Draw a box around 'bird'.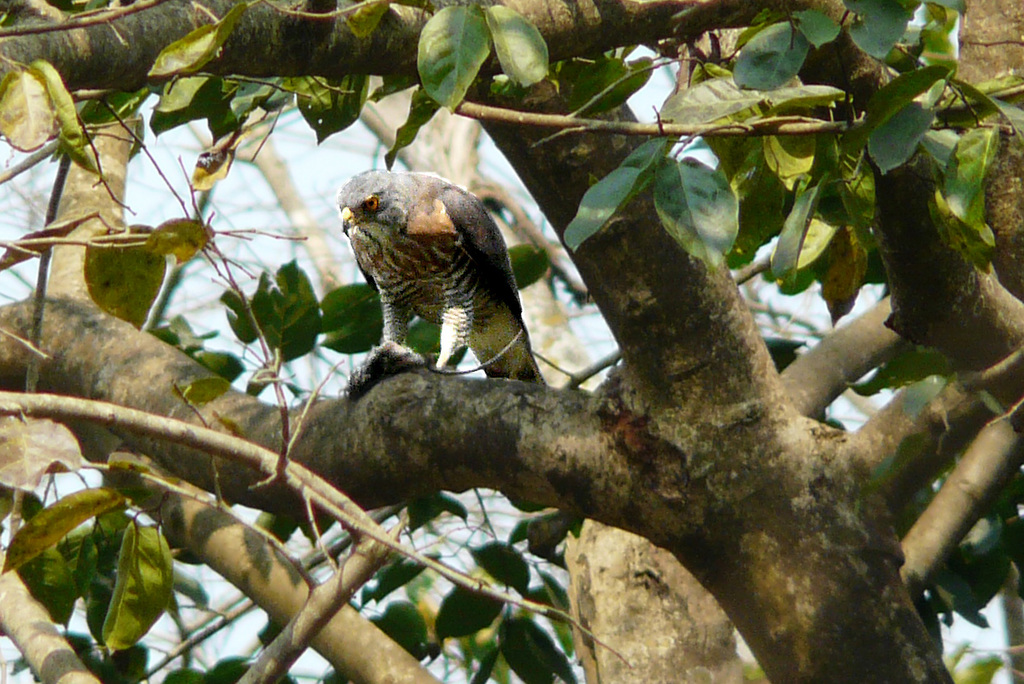
336,163,548,402.
